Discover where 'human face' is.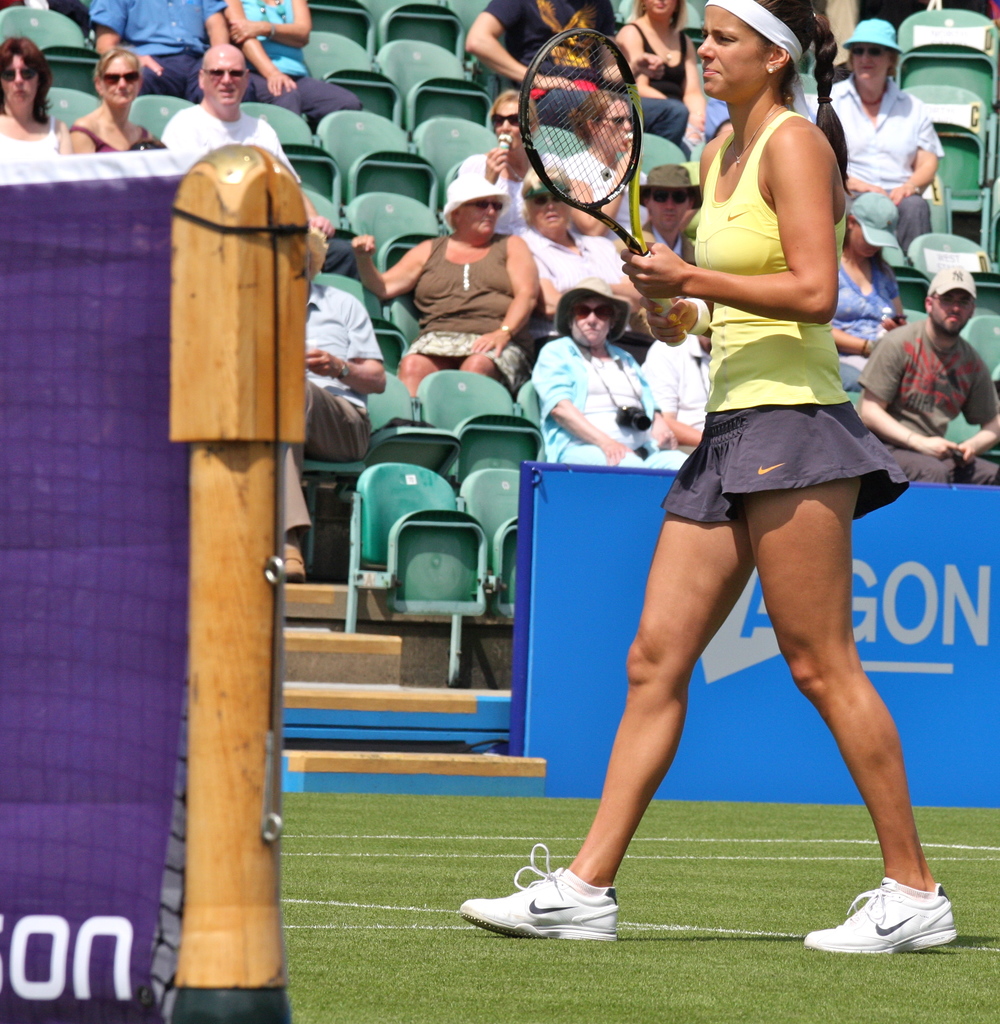
Discovered at <region>569, 295, 611, 340</region>.
